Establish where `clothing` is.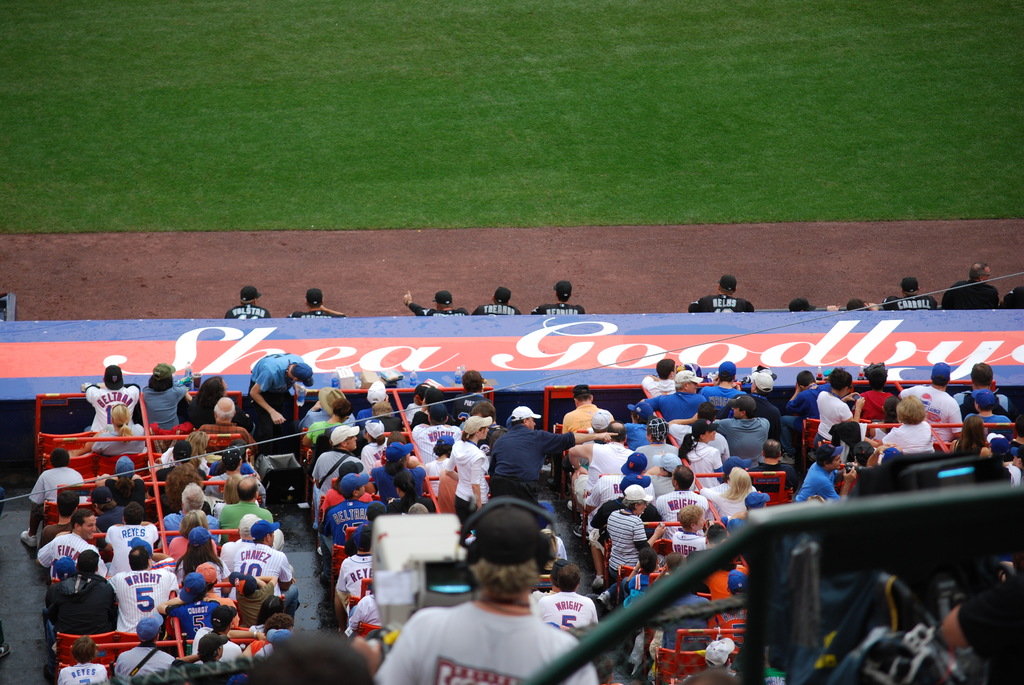
Established at [688,294,755,316].
